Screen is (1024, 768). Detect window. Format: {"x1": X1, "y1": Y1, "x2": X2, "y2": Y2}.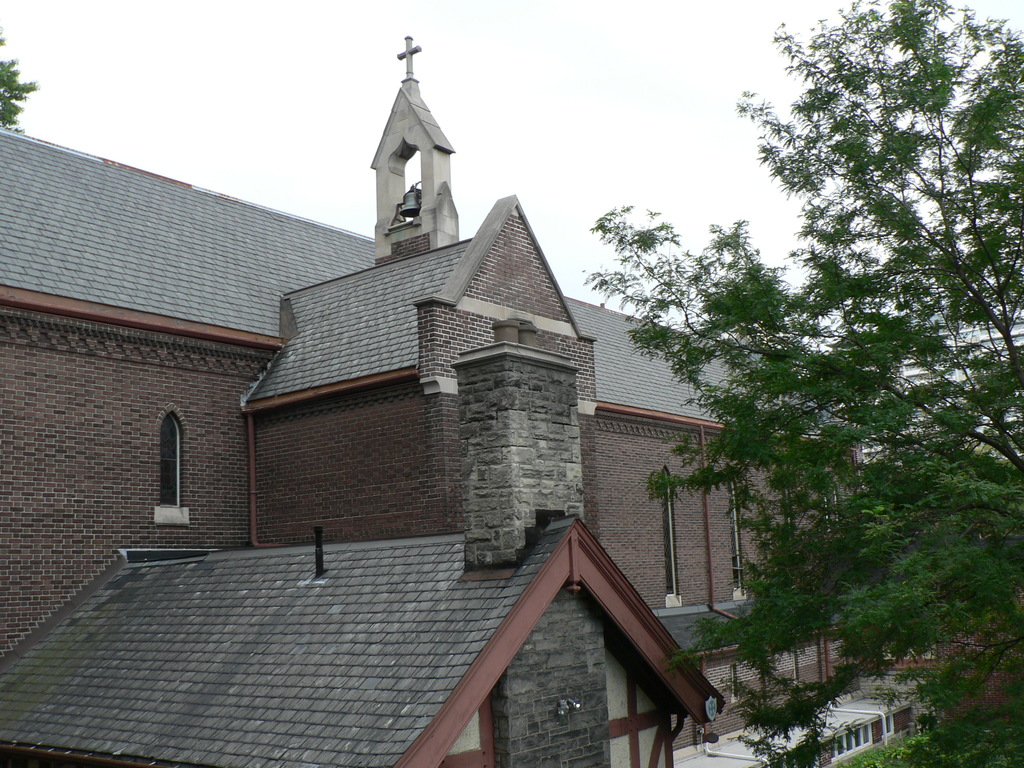
{"x1": 732, "y1": 478, "x2": 748, "y2": 592}.
